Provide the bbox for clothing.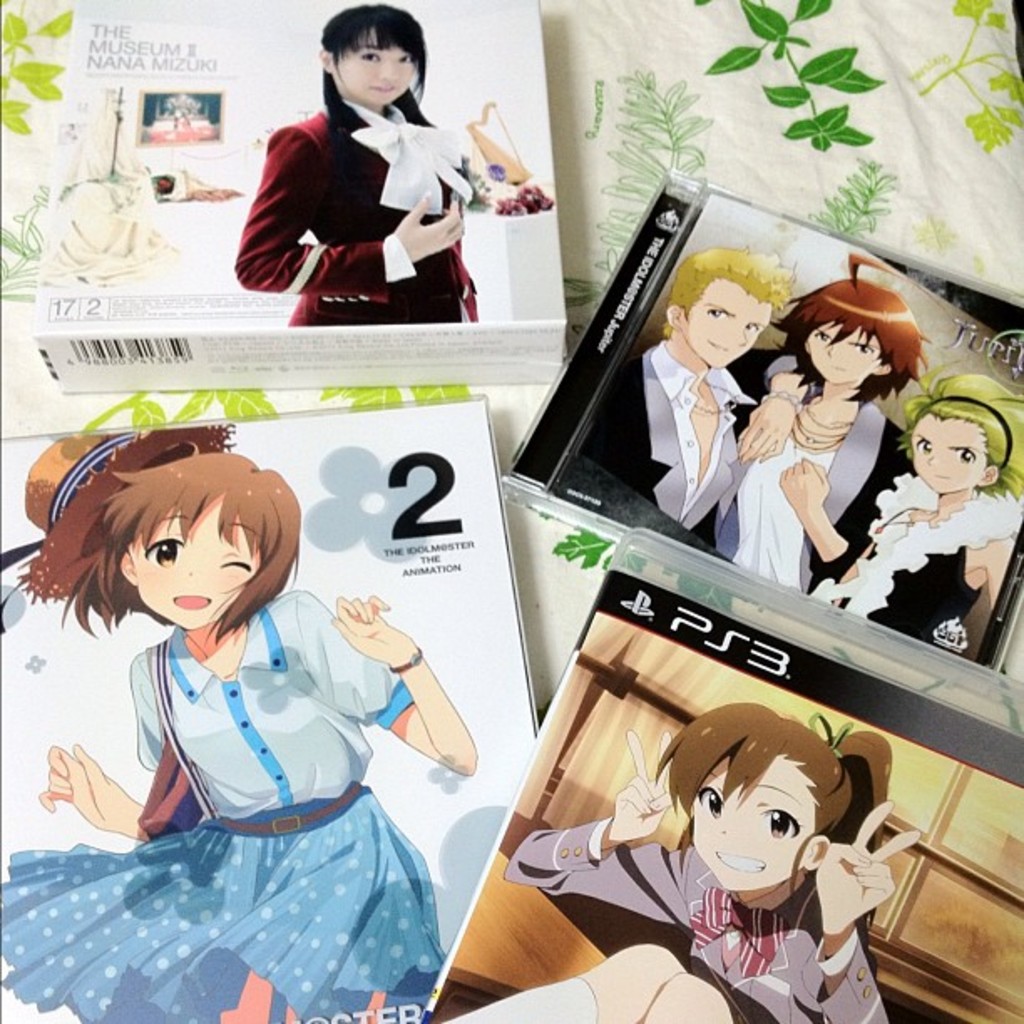
(815, 495, 1006, 646).
